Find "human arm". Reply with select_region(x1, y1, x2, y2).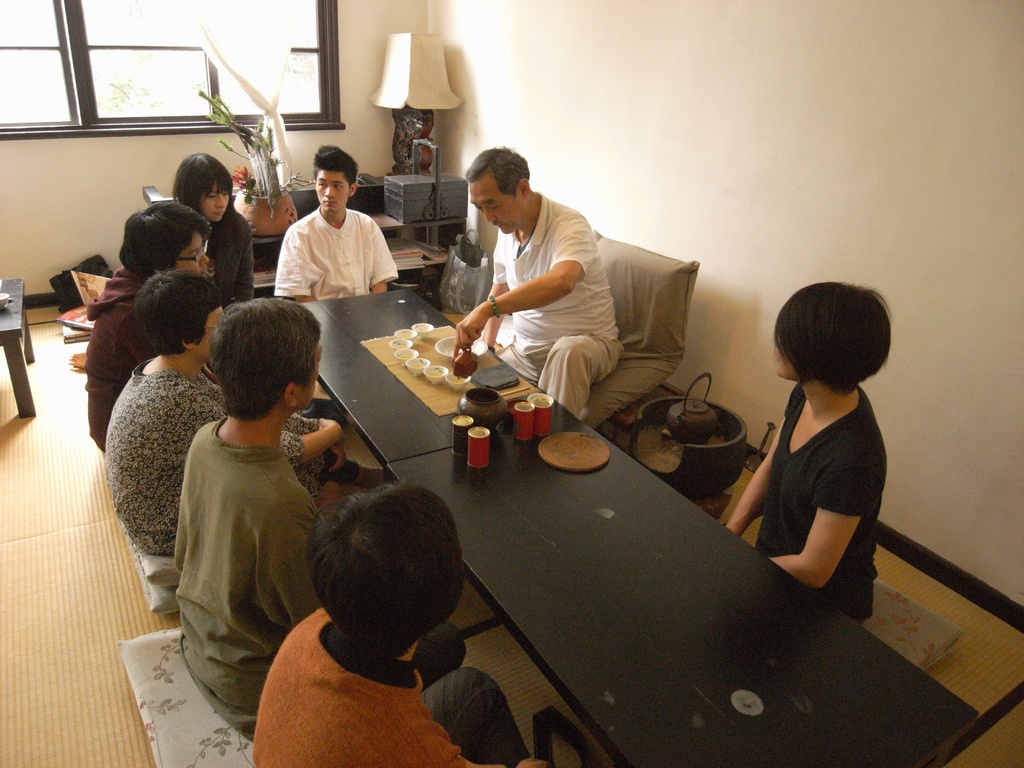
select_region(744, 399, 877, 596).
